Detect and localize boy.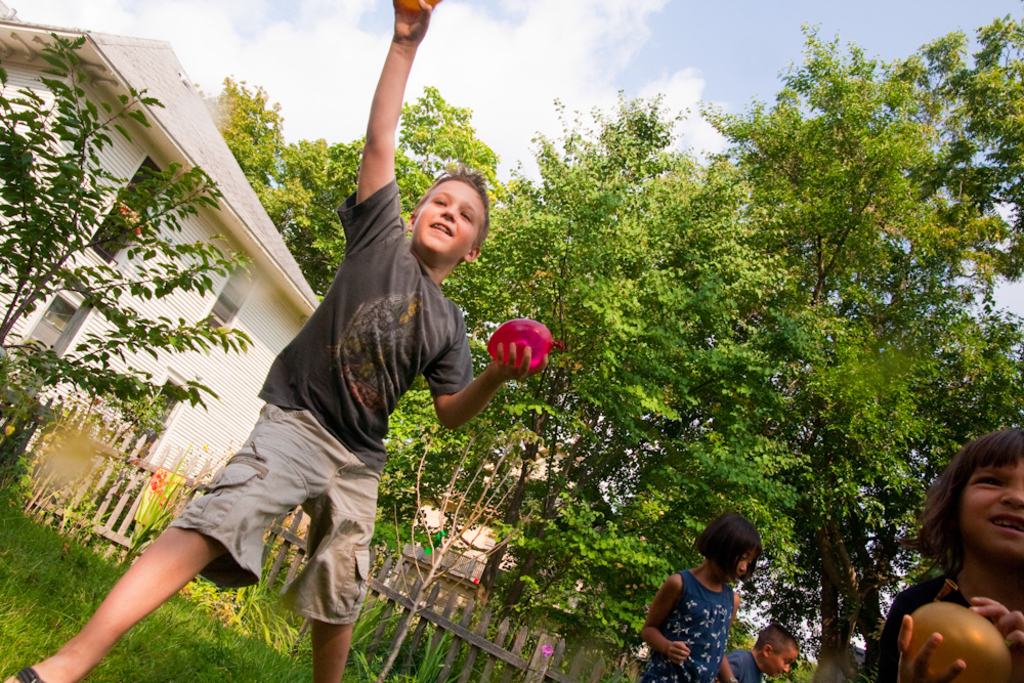
Localized at 726/624/799/682.
